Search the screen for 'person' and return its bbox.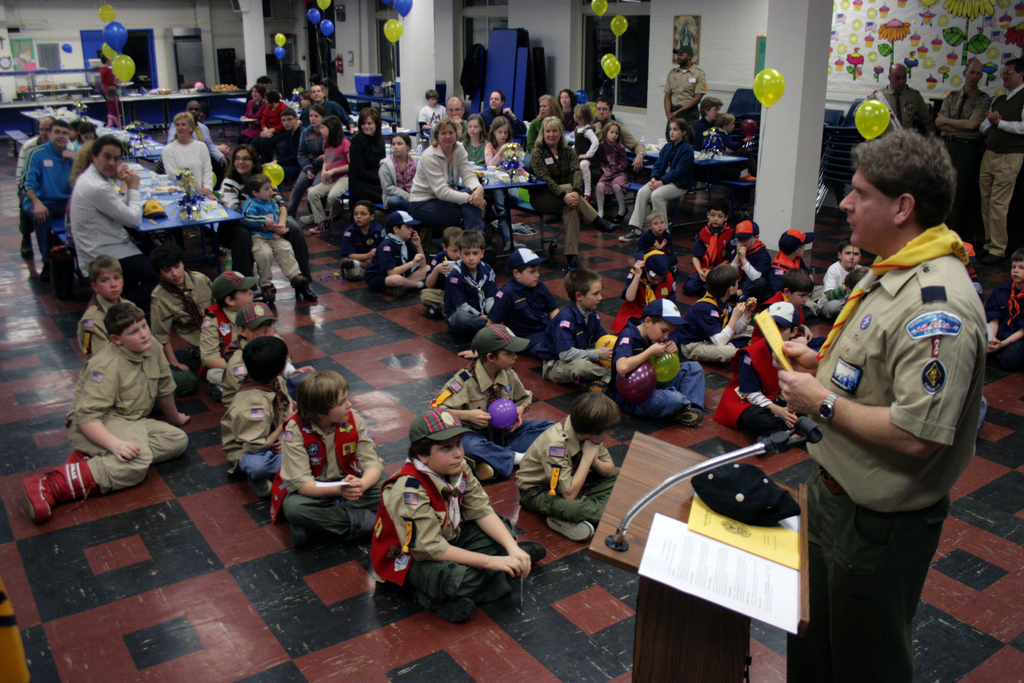
Found: box(768, 132, 979, 682).
